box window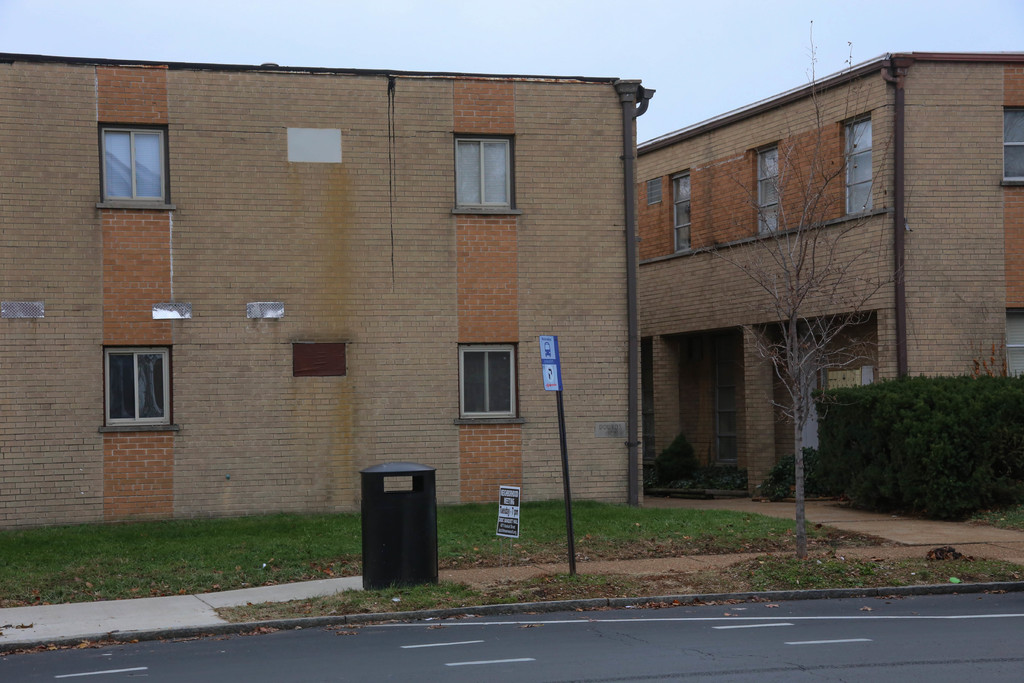
<region>672, 172, 696, 254</region>
